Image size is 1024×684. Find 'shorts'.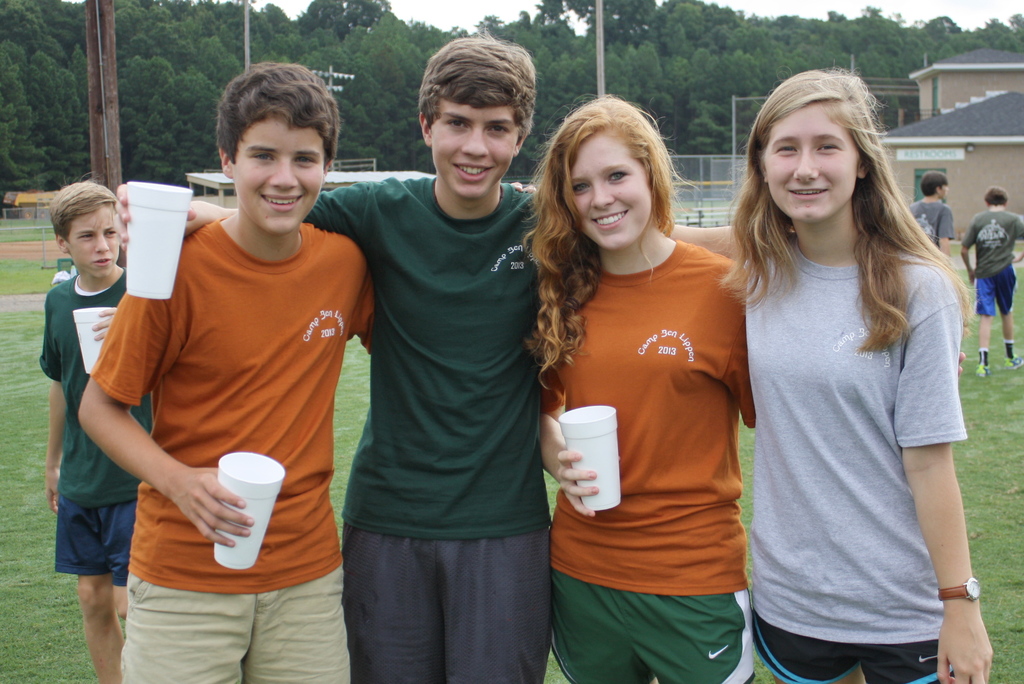
{"left": 976, "top": 259, "right": 1016, "bottom": 315}.
